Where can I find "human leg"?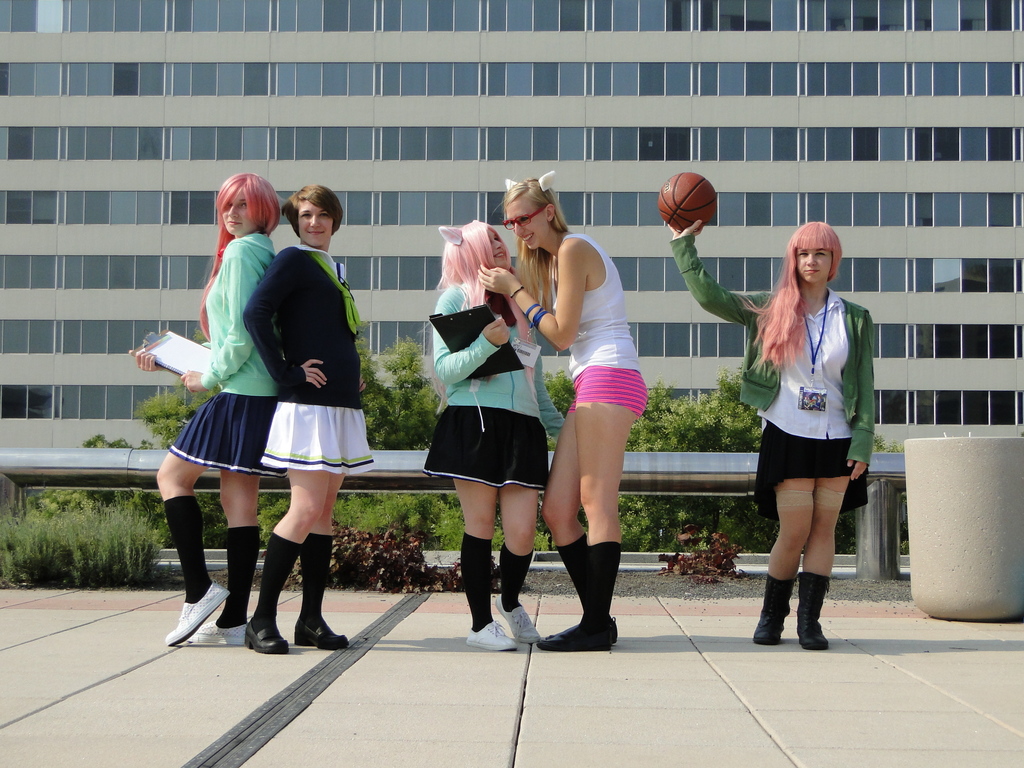
You can find it at 158,442,230,642.
